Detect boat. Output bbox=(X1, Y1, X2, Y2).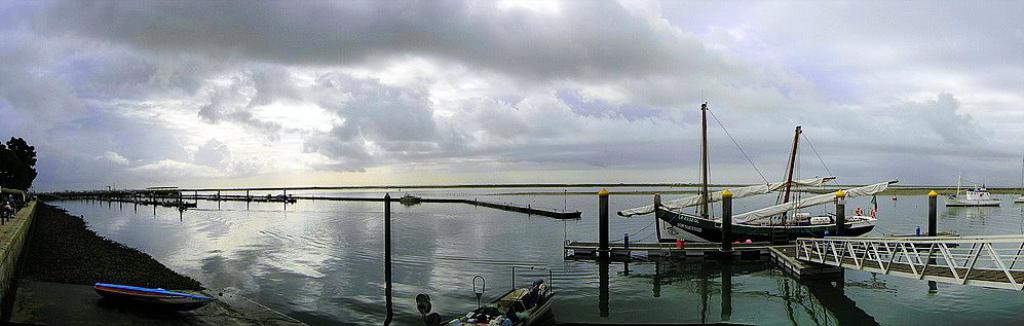
bbox=(441, 281, 548, 325).
